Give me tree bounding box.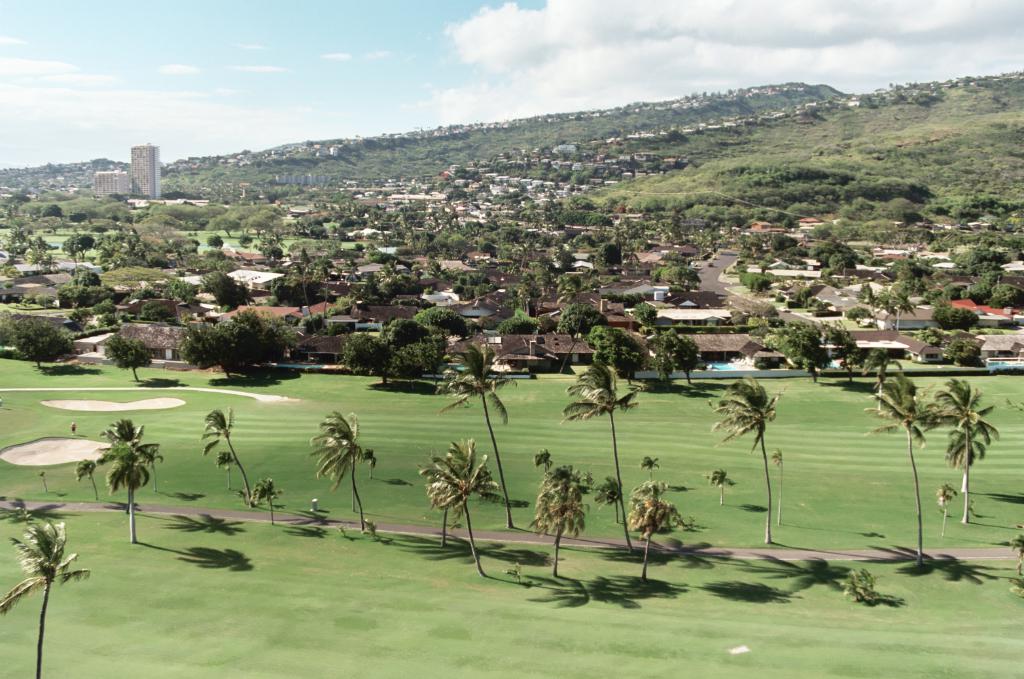
181/298/286/372.
